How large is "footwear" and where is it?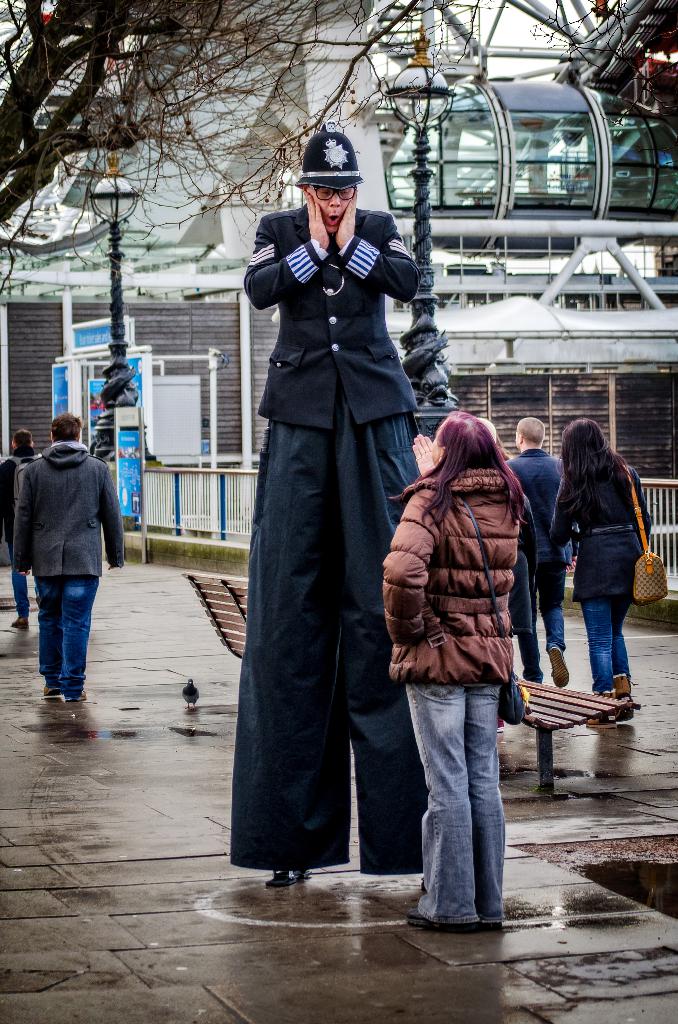
Bounding box: 407, 905, 472, 935.
